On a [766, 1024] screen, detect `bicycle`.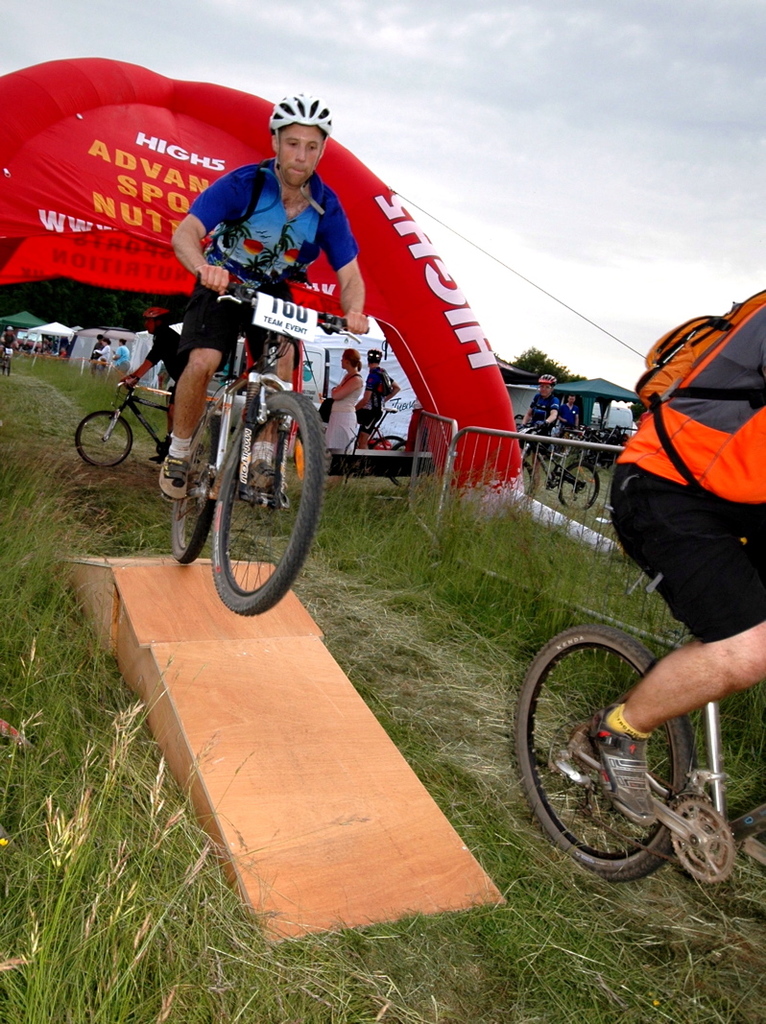
[x1=383, y1=434, x2=412, y2=496].
